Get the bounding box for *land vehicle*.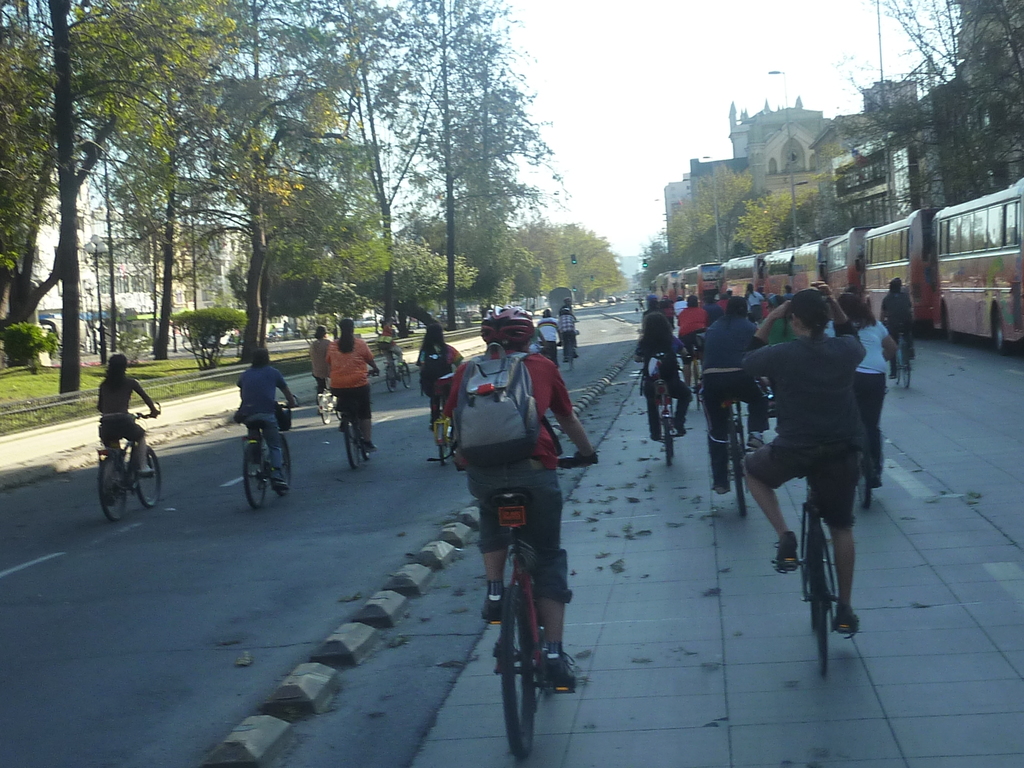
select_region(792, 236, 842, 289).
